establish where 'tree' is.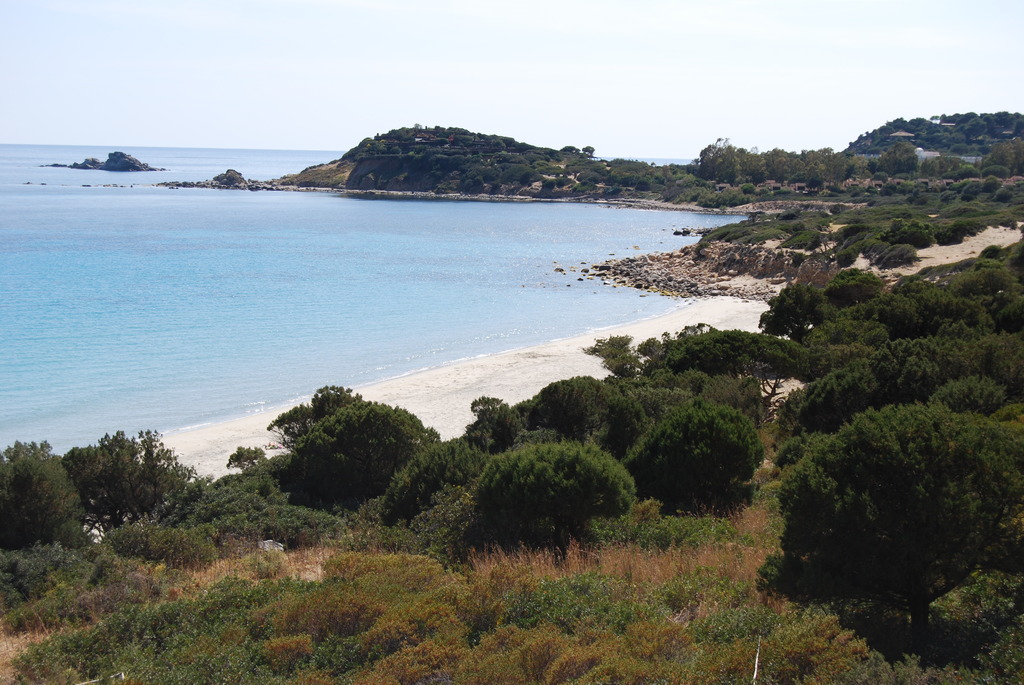
Established at [x1=636, y1=402, x2=766, y2=508].
